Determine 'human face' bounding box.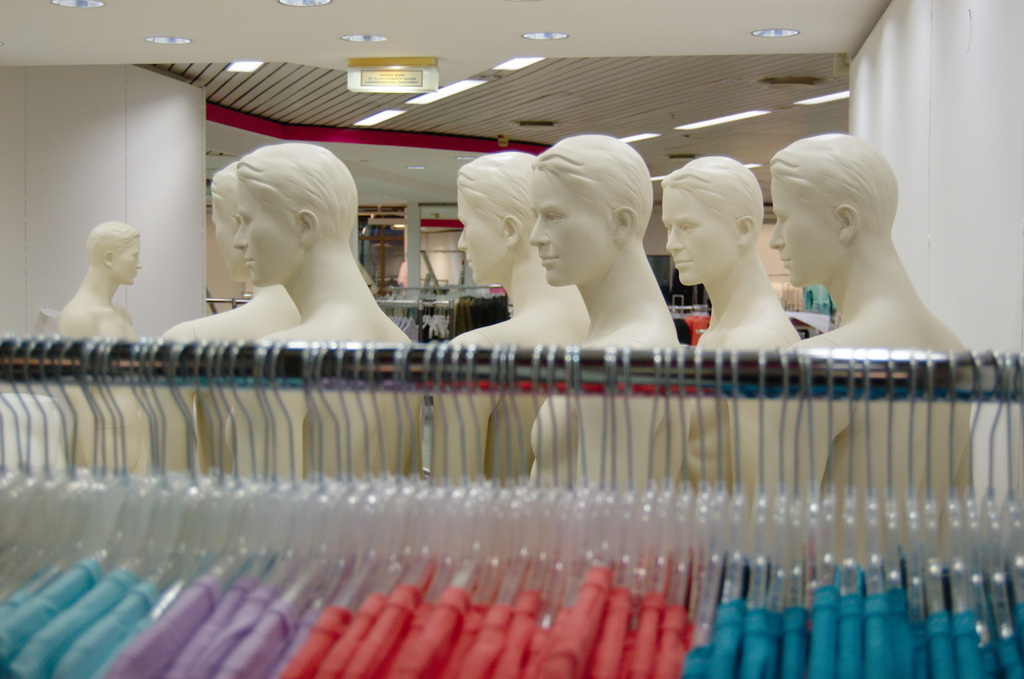
Determined: (210,202,240,285).
